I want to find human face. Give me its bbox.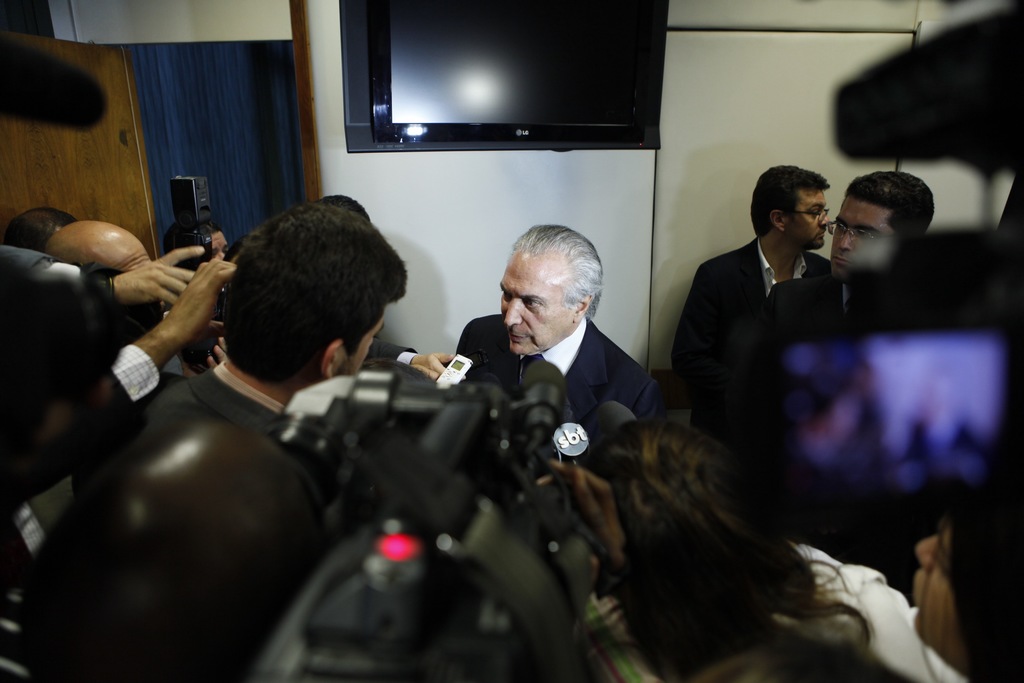
bbox(781, 188, 830, 248).
